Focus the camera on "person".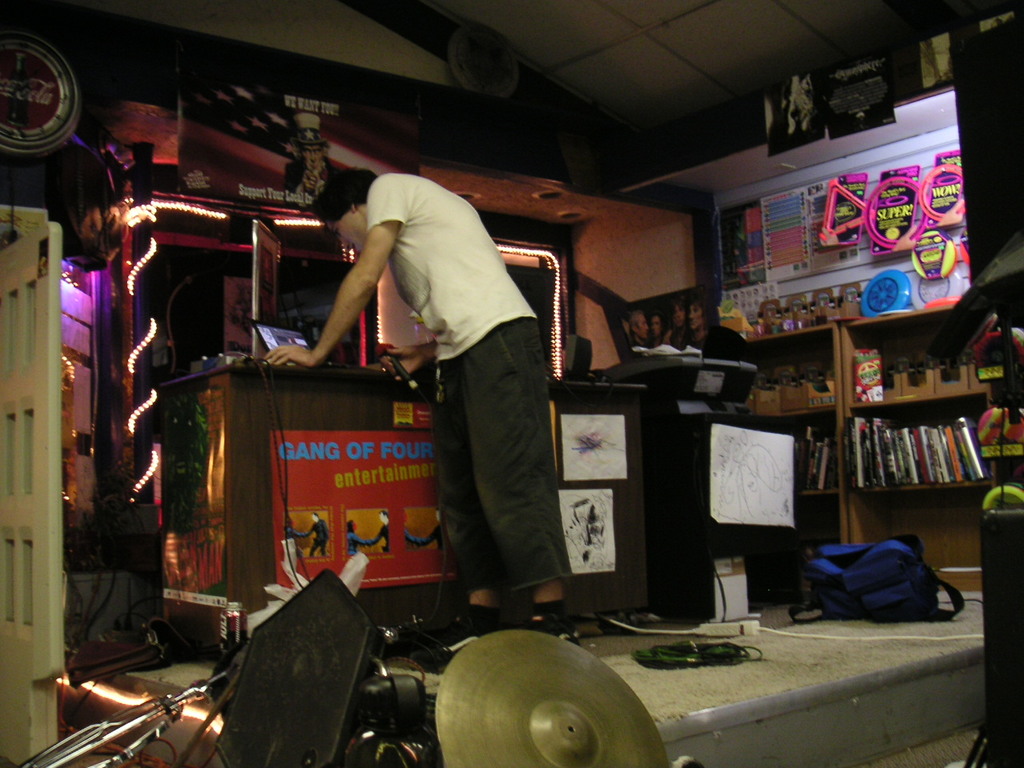
Focus region: detection(282, 522, 304, 556).
